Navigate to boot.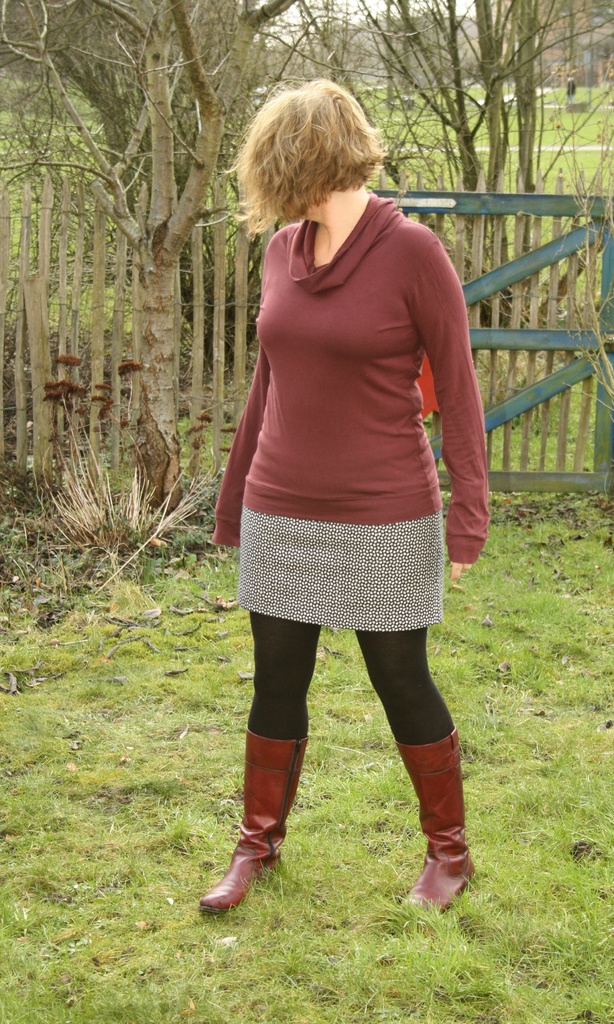
Navigation target: rect(204, 750, 315, 911).
